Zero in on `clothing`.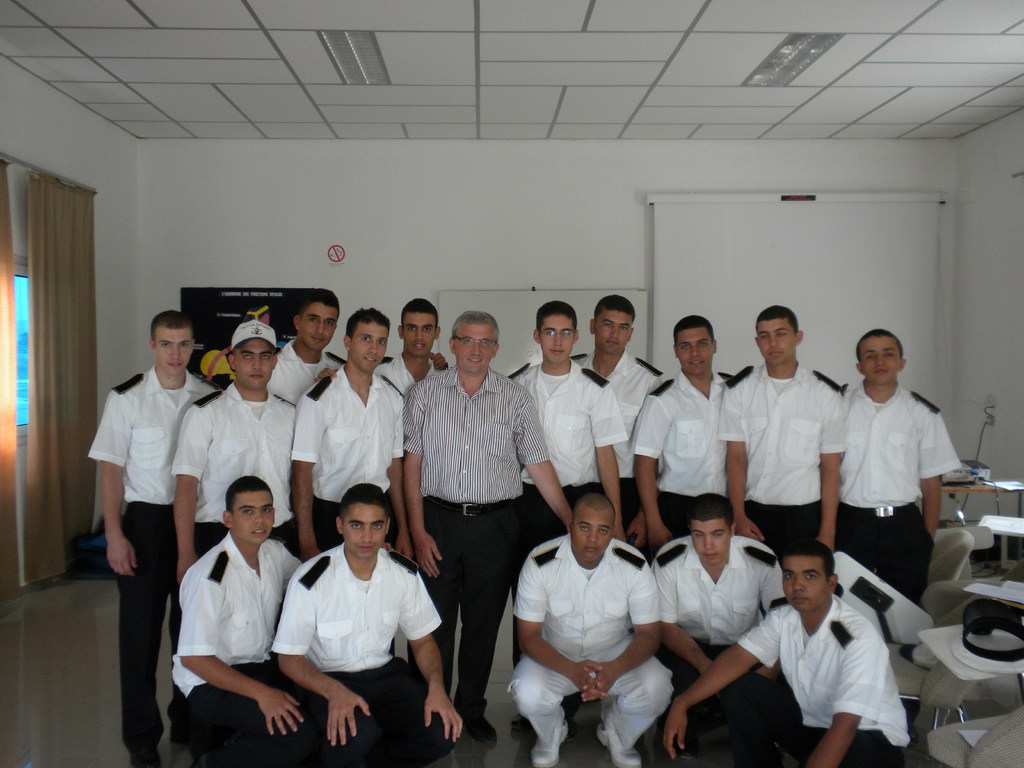
Zeroed in: 839:387:956:611.
